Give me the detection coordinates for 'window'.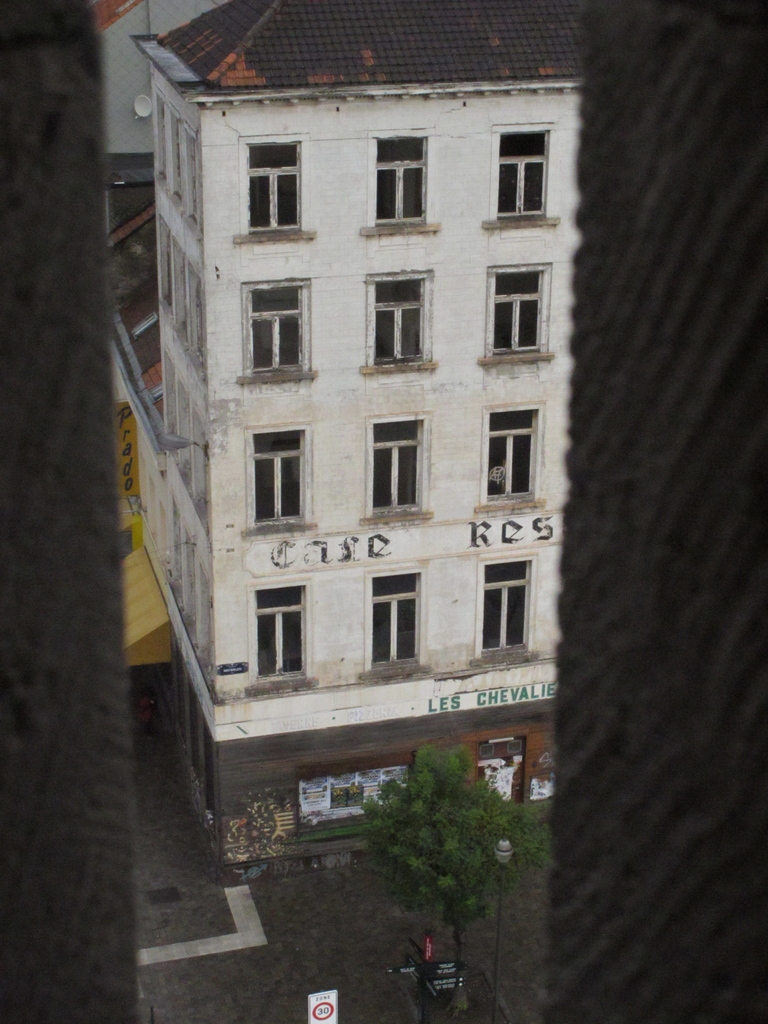
{"x1": 254, "y1": 429, "x2": 314, "y2": 529}.
